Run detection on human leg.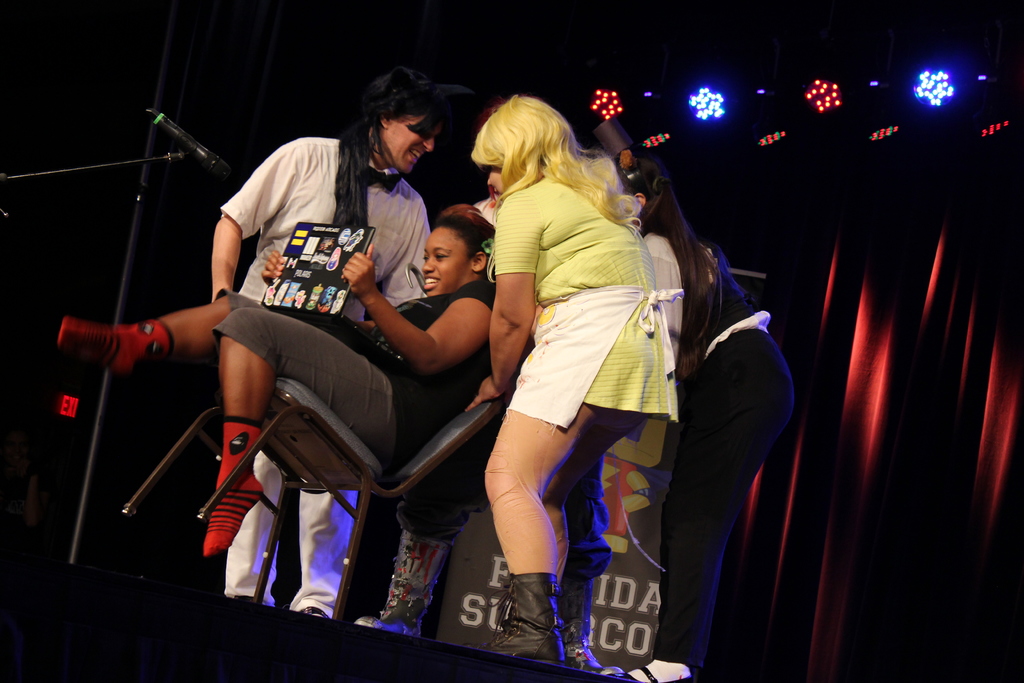
Result: [296, 486, 363, 613].
